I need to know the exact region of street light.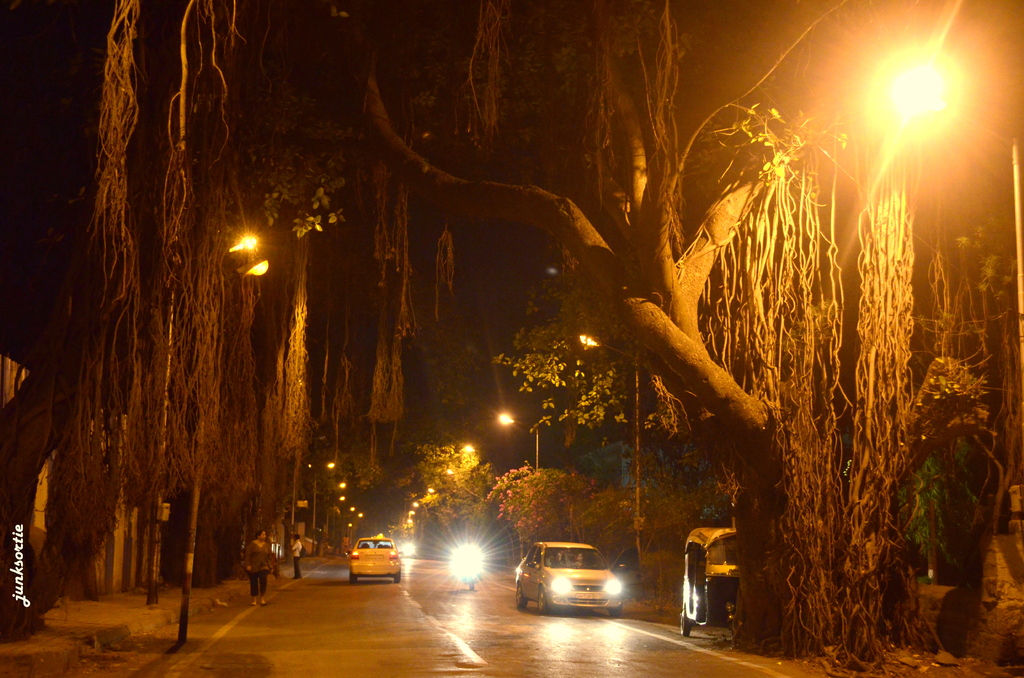
Region: bbox=[202, 257, 269, 596].
